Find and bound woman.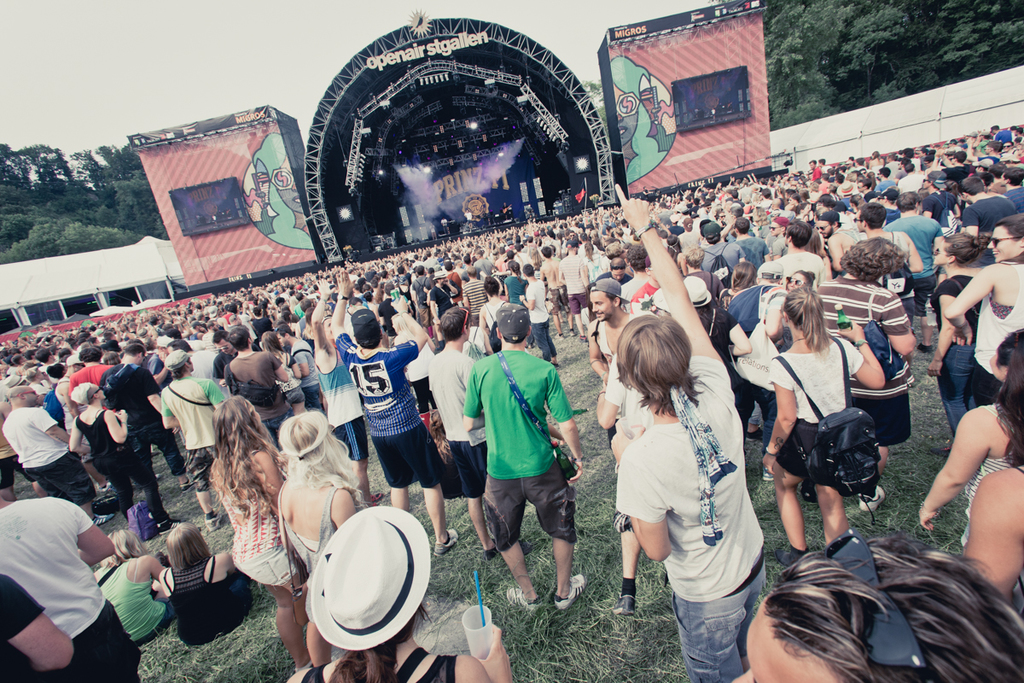
Bound: box(273, 407, 371, 681).
